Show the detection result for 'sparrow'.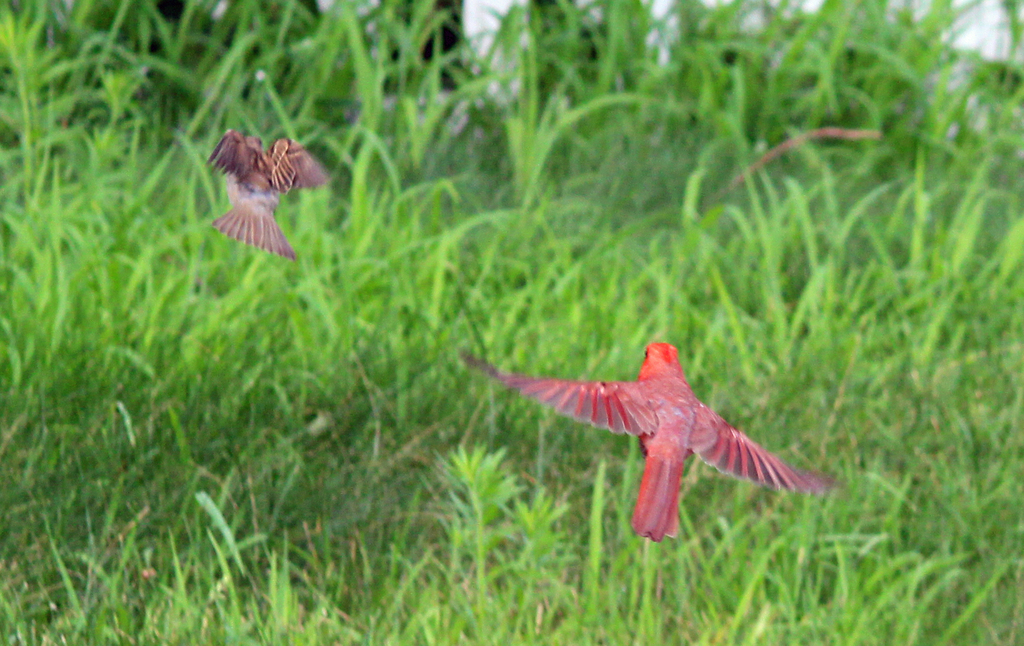
Rect(462, 342, 829, 540).
